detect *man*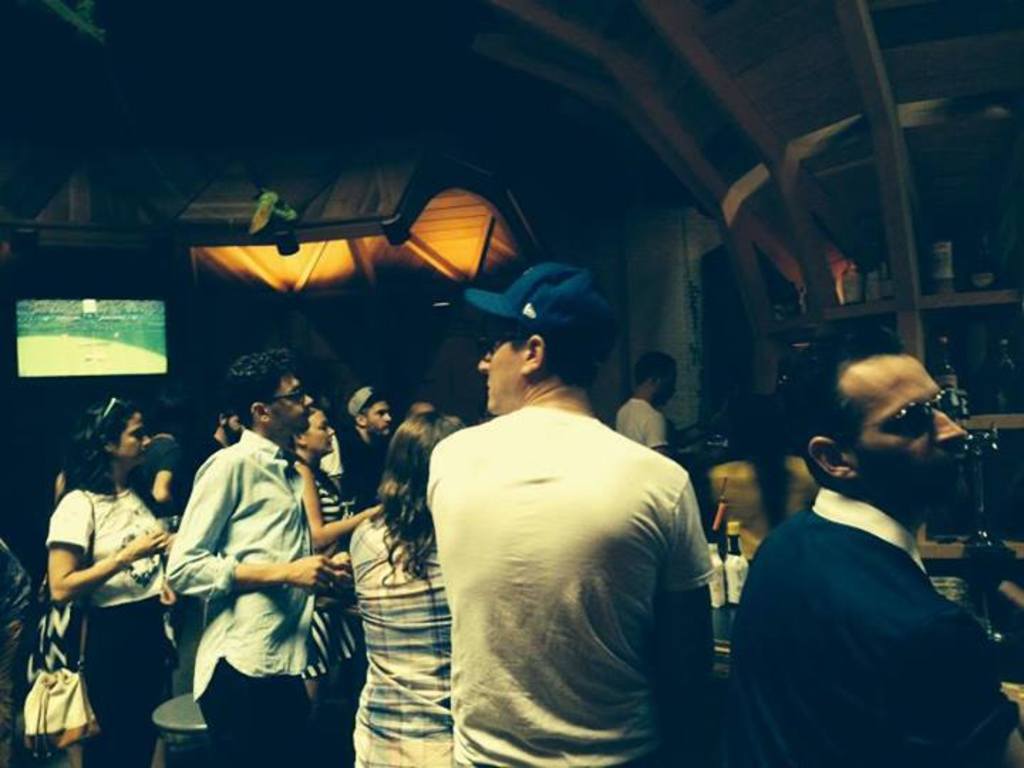
select_region(609, 347, 701, 454)
